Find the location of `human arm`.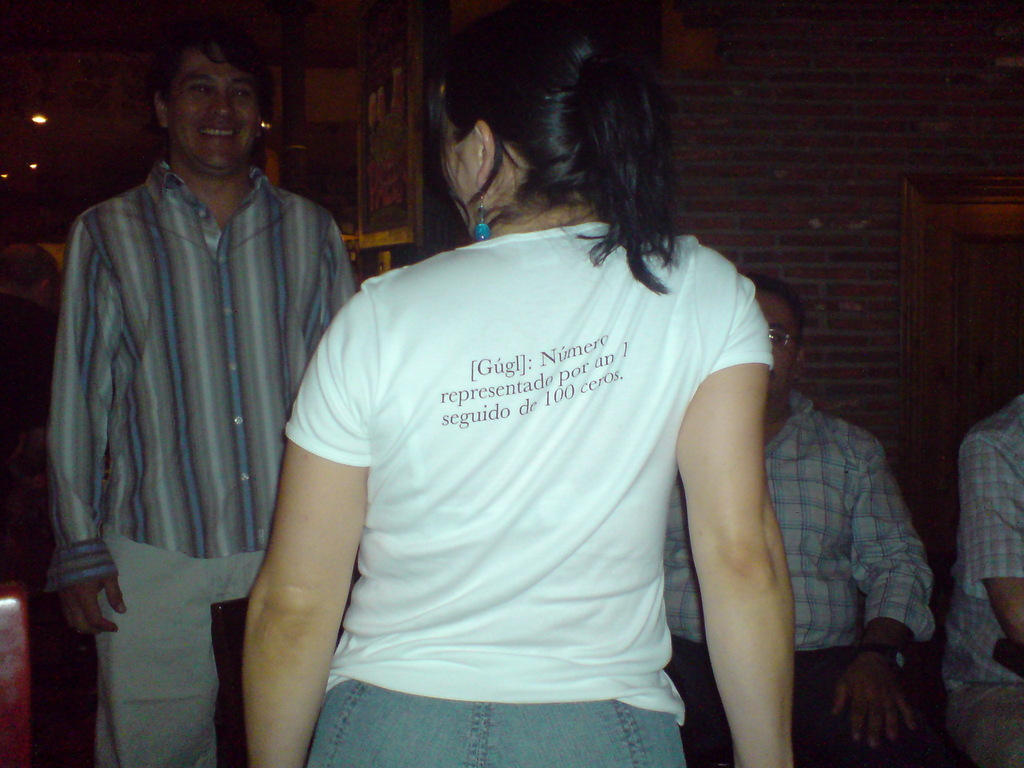
Location: [left=285, top=213, right=369, bottom=365].
